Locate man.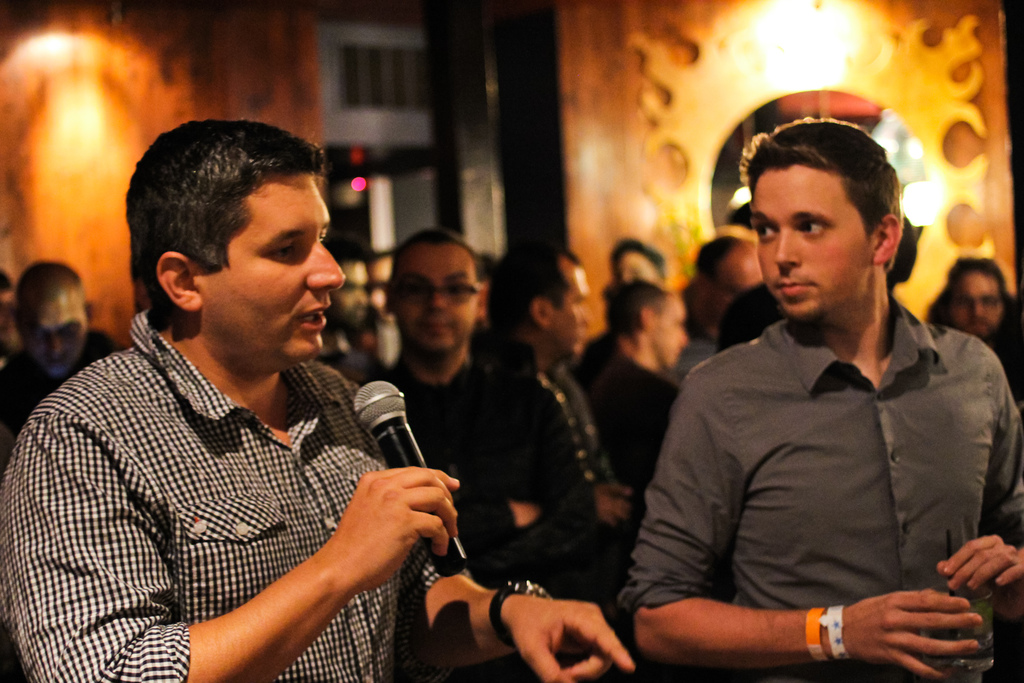
Bounding box: detection(611, 133, 1004, 671).
